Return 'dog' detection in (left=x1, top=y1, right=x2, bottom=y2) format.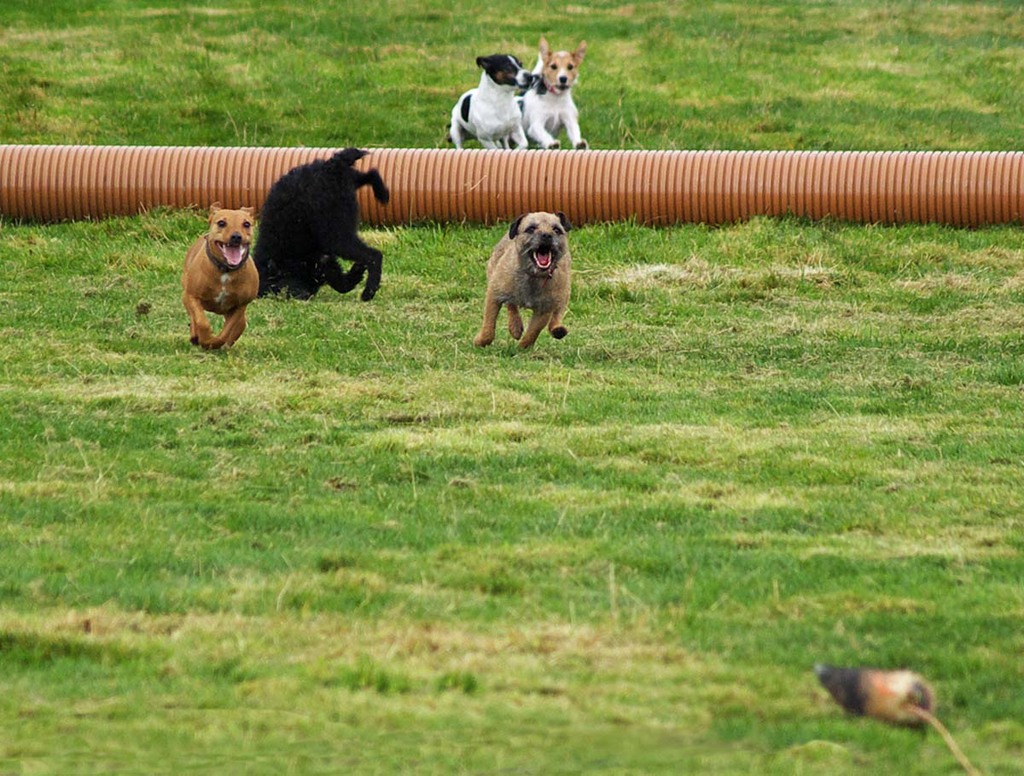
(left=521, top=32, right=587, bottom=149).
